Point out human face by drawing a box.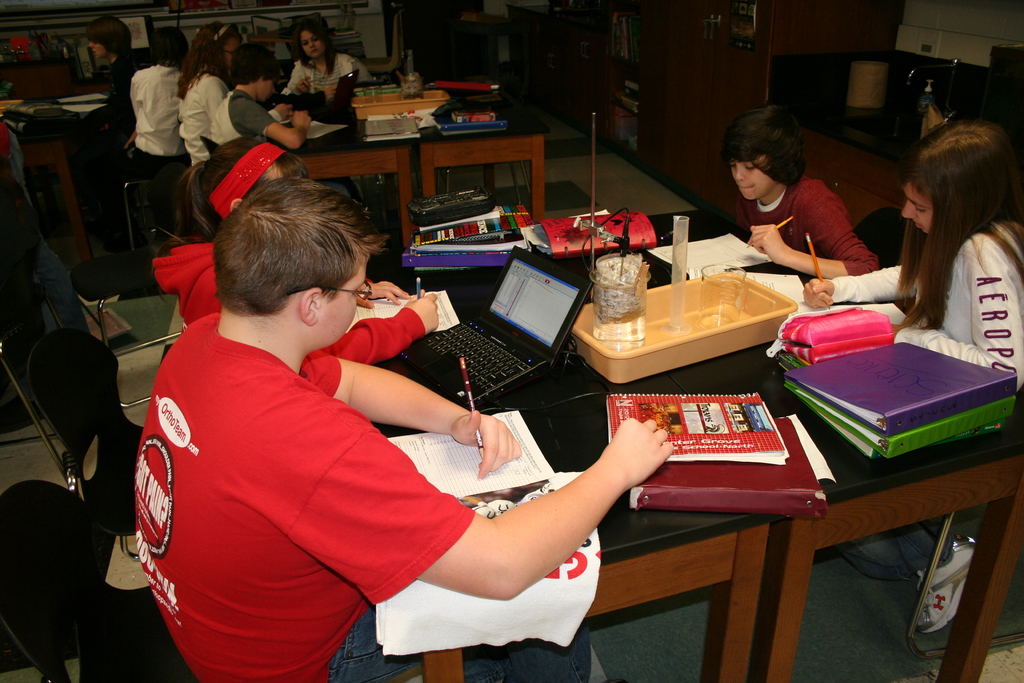
pyautogui.locateOnScreen(221, 39, 236, 67).
